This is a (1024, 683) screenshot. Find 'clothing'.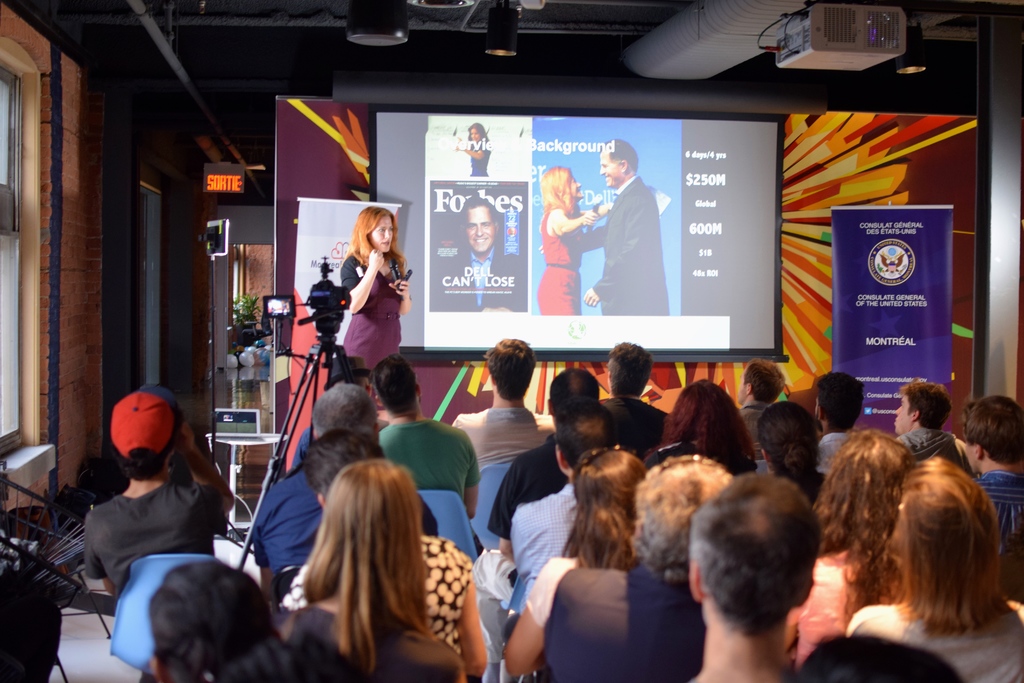
Bounding box: 542 561 796 682.
